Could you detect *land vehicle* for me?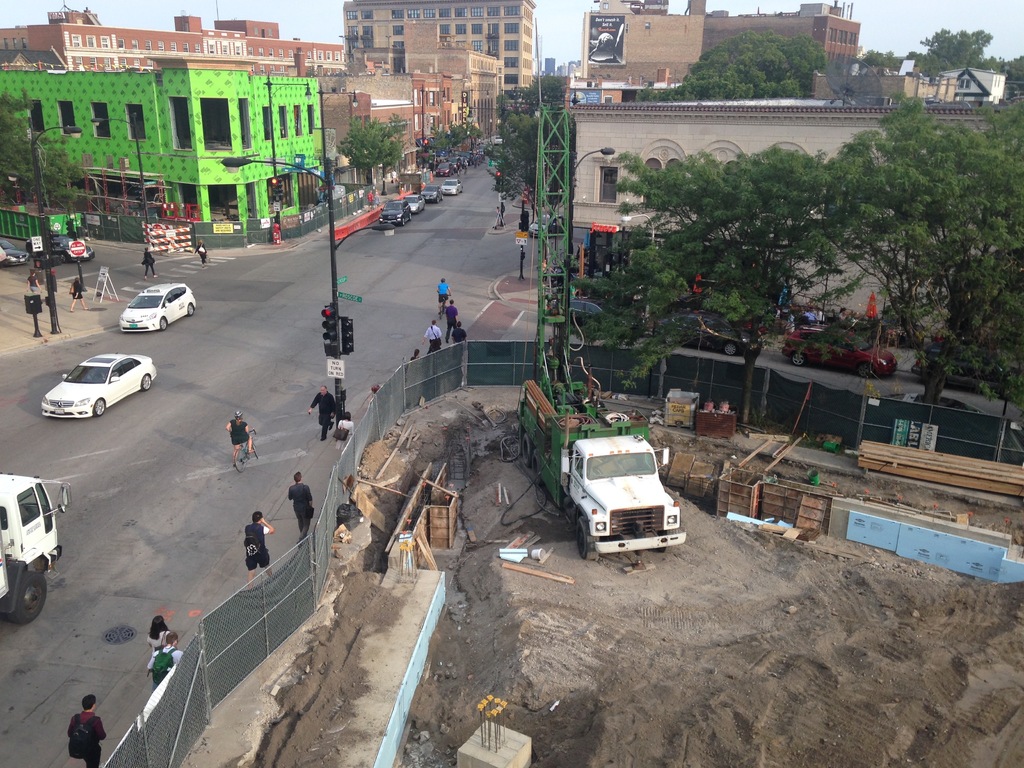
Detection result: bbox=[526, 211, 566, 241].
